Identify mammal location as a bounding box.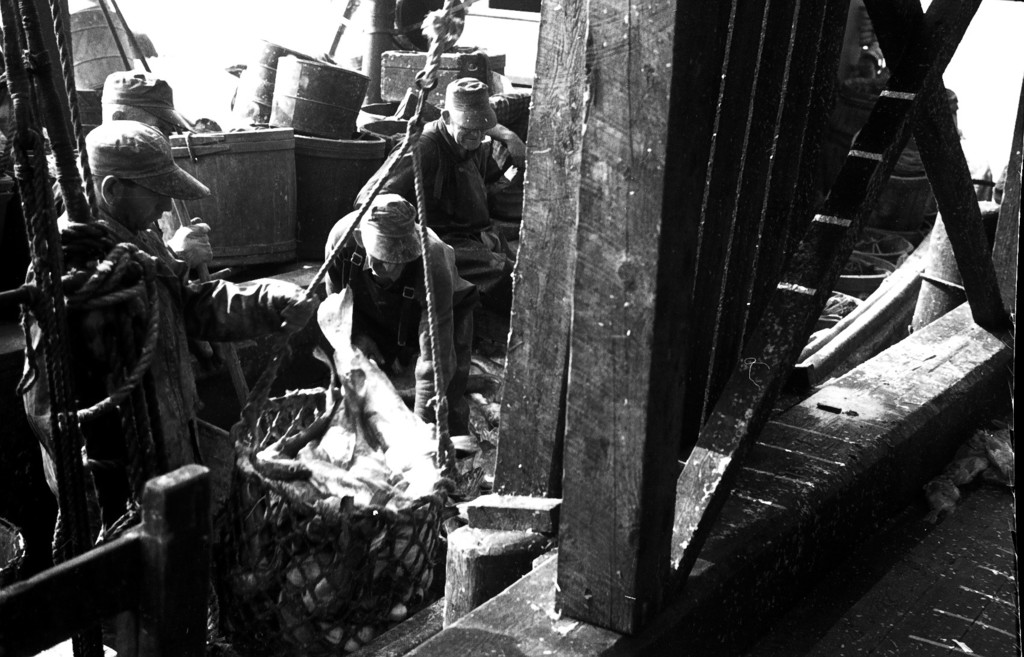
select_region(16, 121, 328, 572).
